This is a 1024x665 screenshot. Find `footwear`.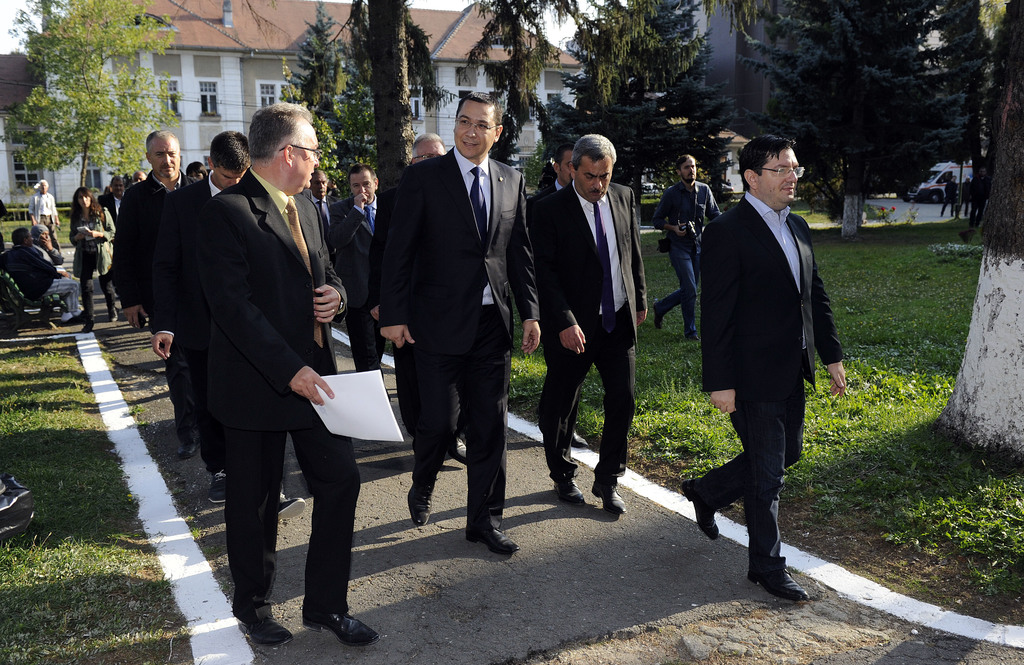
Bounding box: {"x1": 83, "y1": 323, "x2": 95, "y2": 332}.
